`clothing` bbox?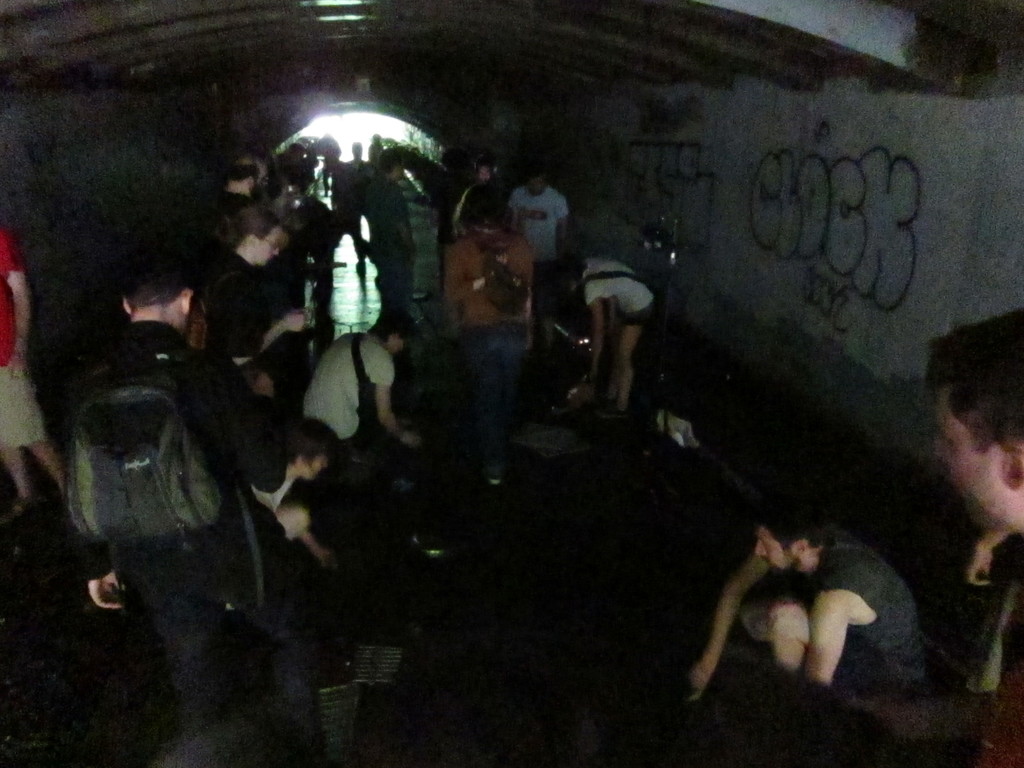
crop(0, 226, 46, 444)
